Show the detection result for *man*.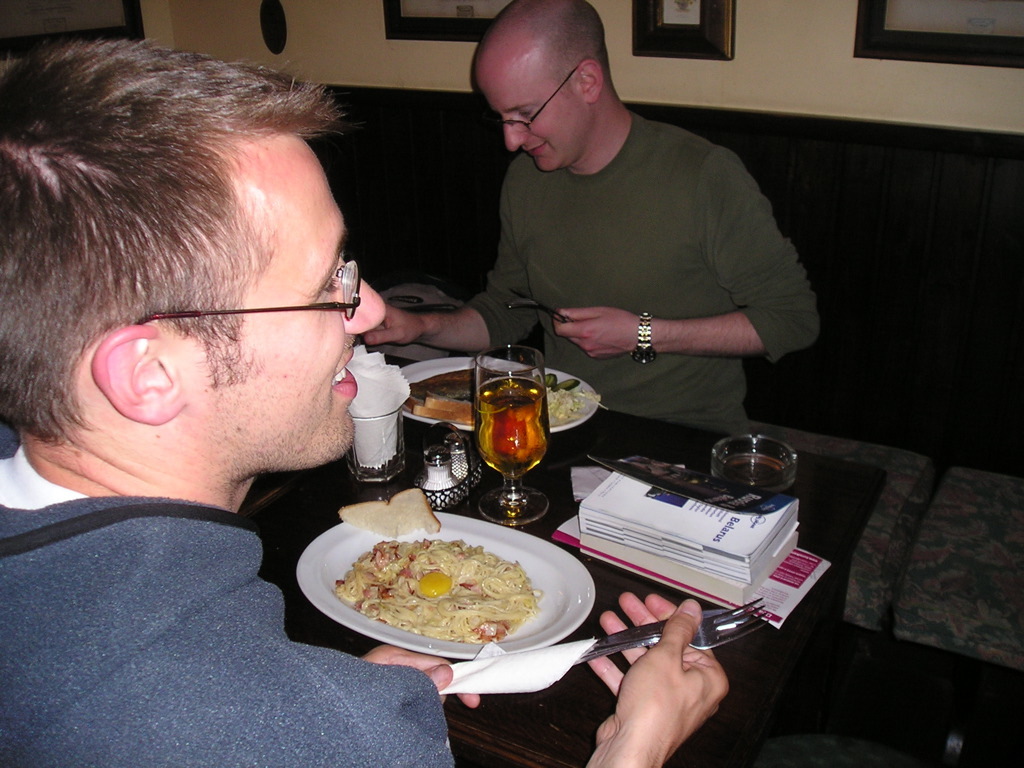
bbox=[407, 21, 824, 453].
